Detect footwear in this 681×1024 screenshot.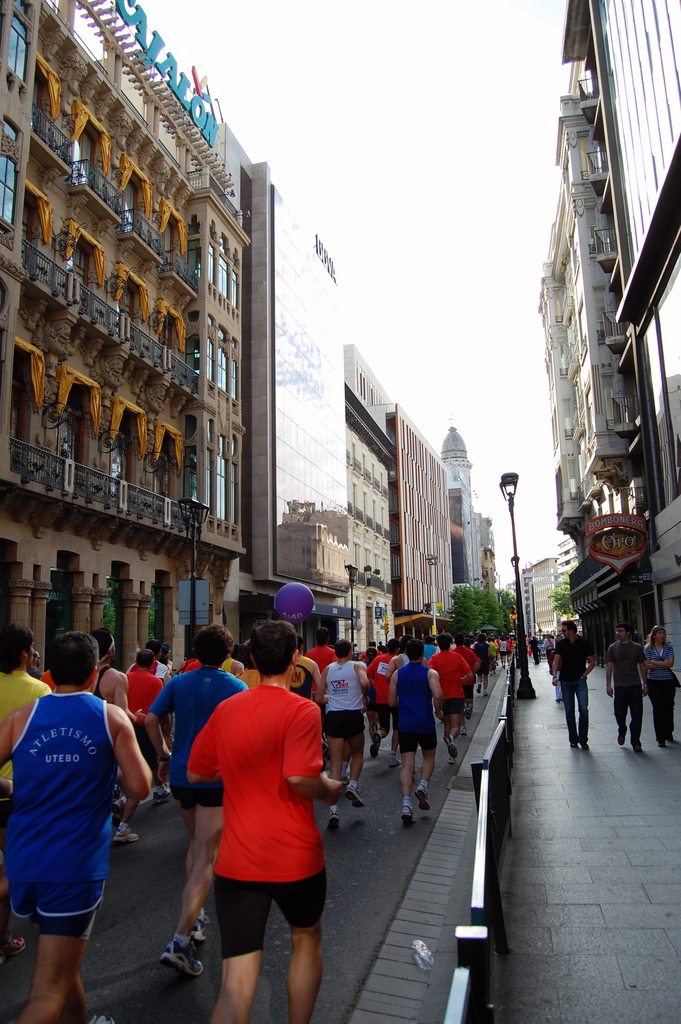
Detection: detection(630, 742, 641, 756).
